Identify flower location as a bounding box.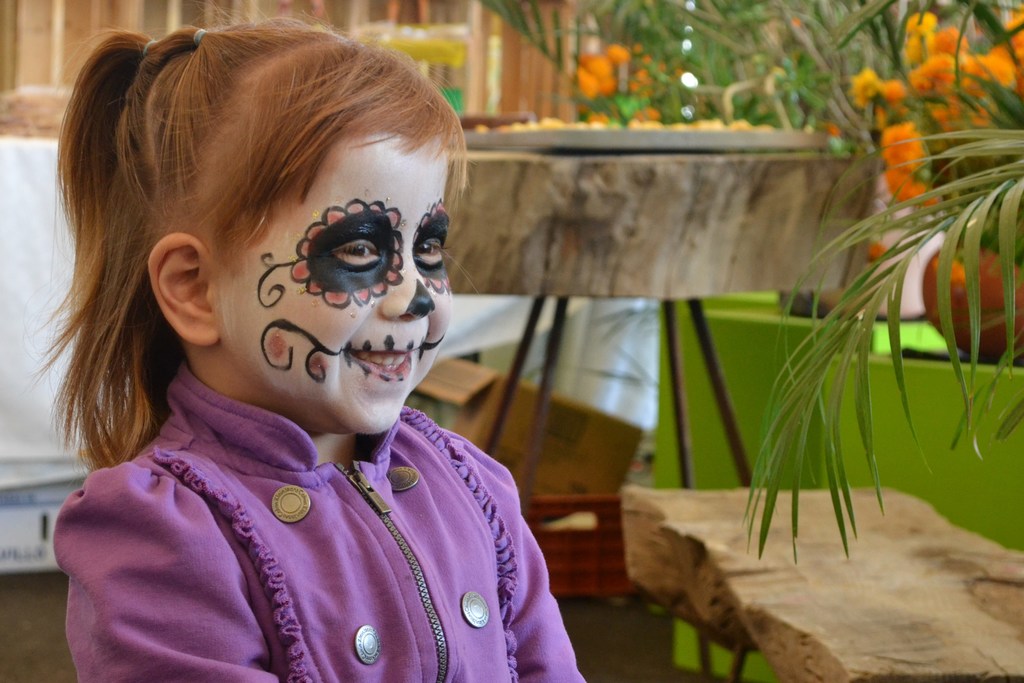
[569, 42, 639, 98].
